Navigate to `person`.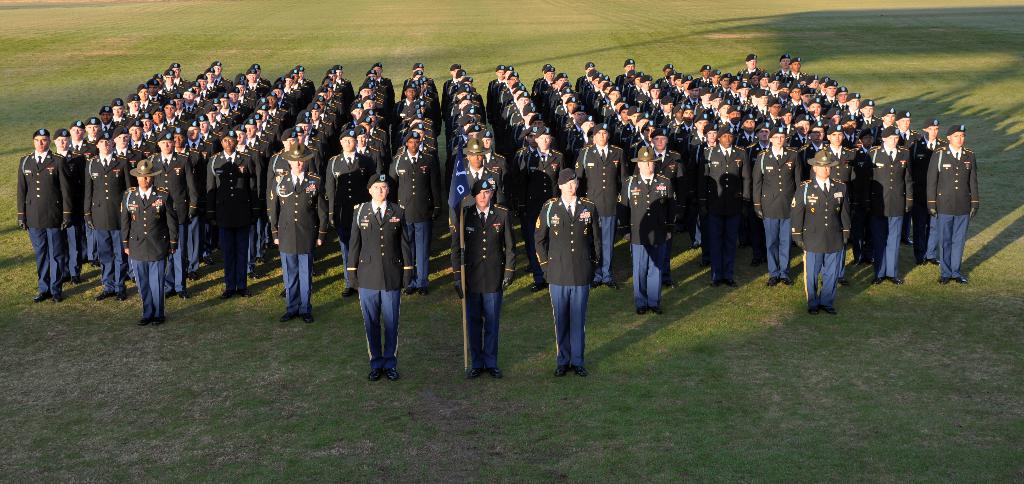
Navigation target: locate(825, 128, 861, 240).
